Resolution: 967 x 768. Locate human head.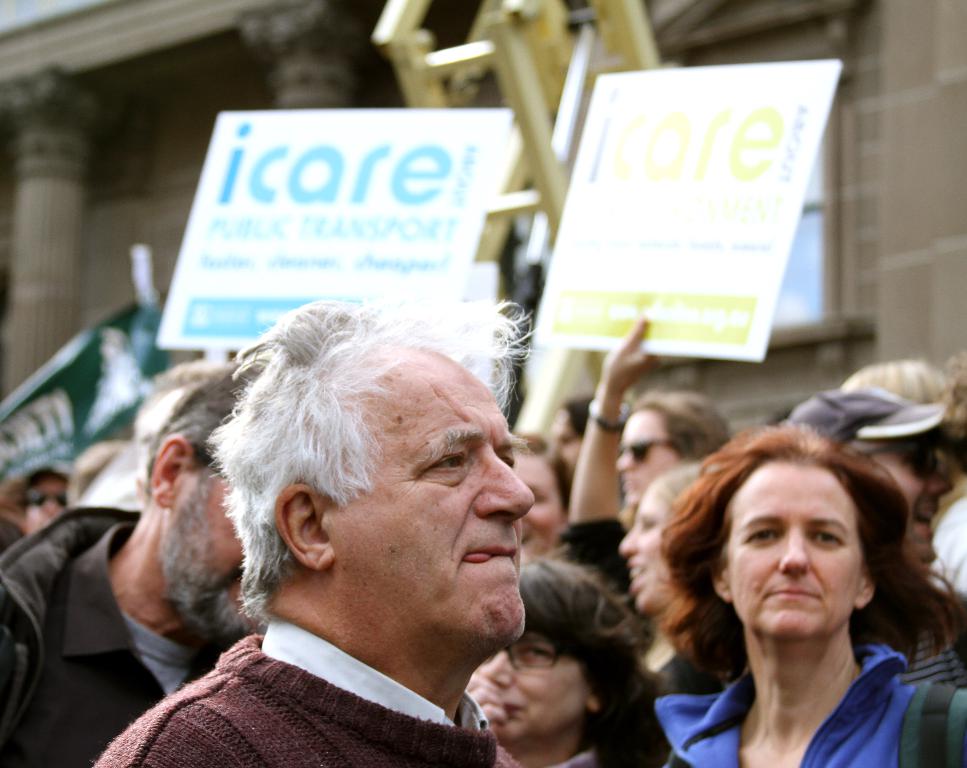
619 465 705 619.
